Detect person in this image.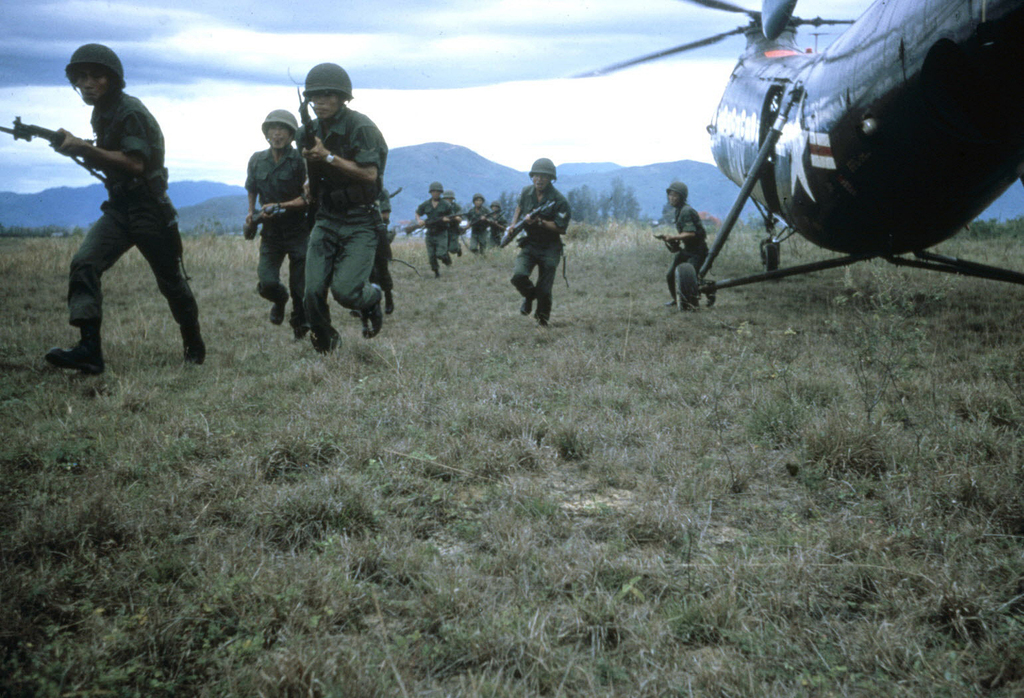
Detection: rect(291, 59, 384, 359).
